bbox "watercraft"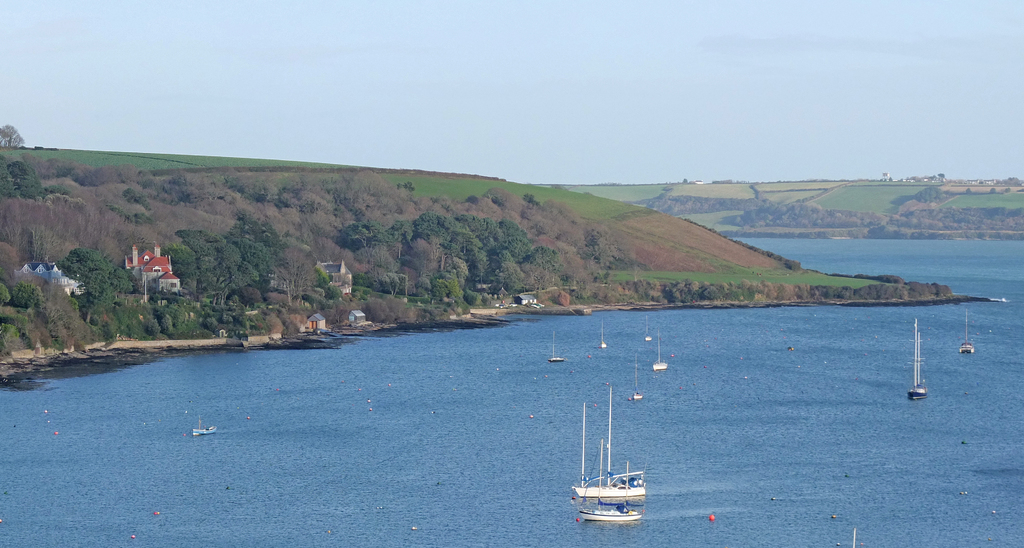
BBox(628, 360, 647, 401)
